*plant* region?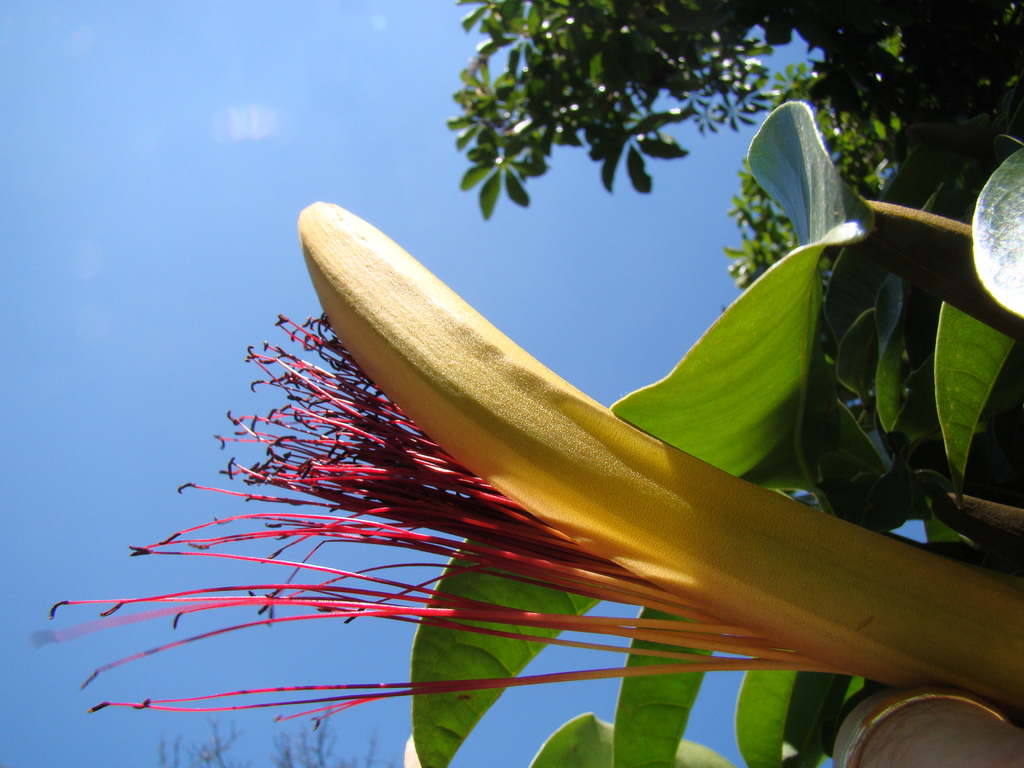
(x1=26, y1=72, x2=1011, y2=767)
